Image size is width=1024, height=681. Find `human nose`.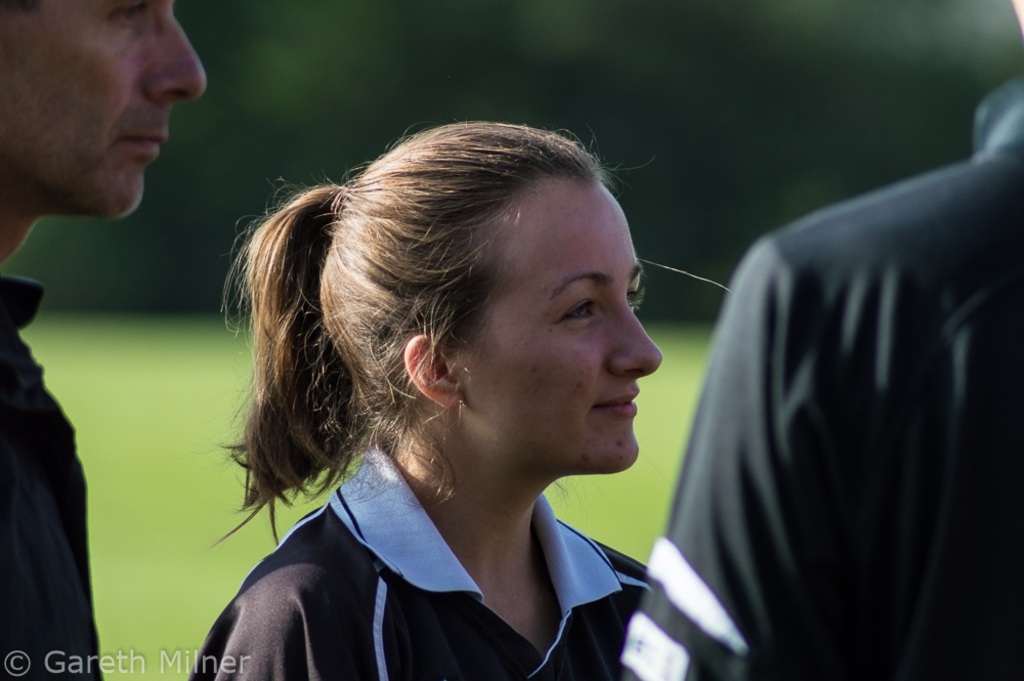
[x1=141, y1=10, x2=211, y2=104].
